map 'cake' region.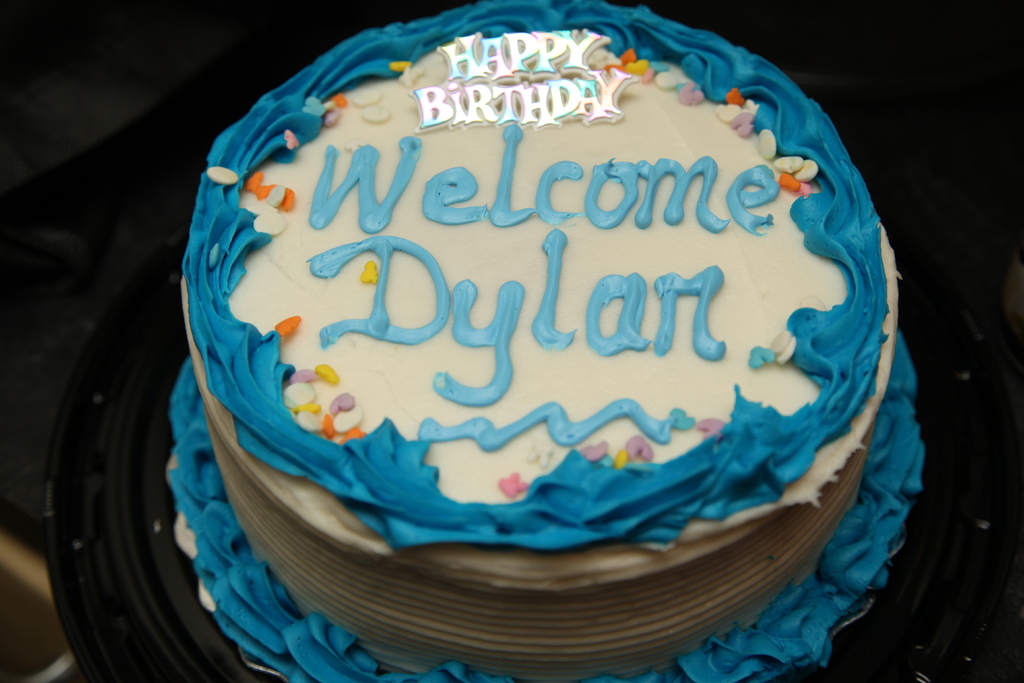
Mapped to {"left": 159, "top": 0, "right": 929, "bottom": 682}.
